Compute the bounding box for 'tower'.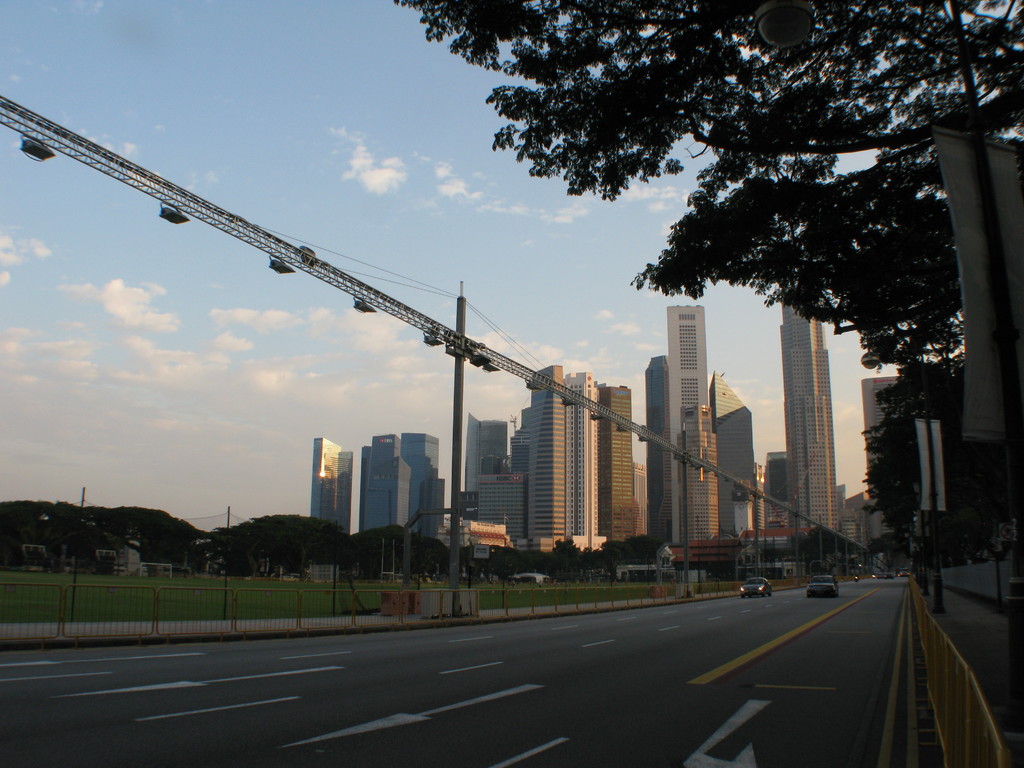
box=[516, 368, 573, 554].
